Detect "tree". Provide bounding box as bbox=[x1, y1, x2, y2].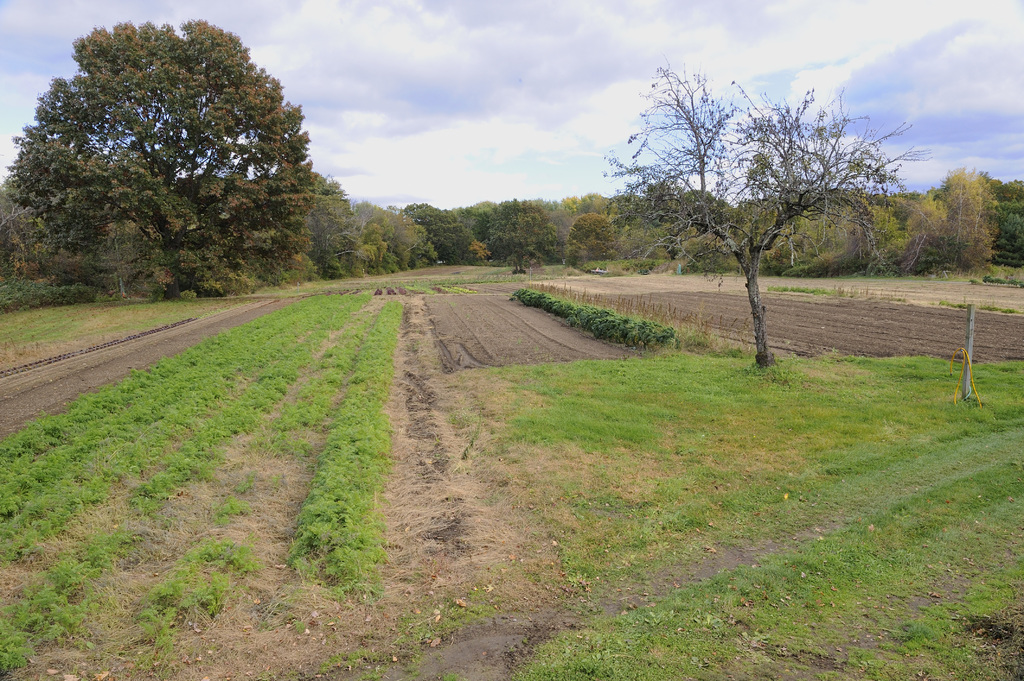
bbox=[912, 156, 998, 283].
